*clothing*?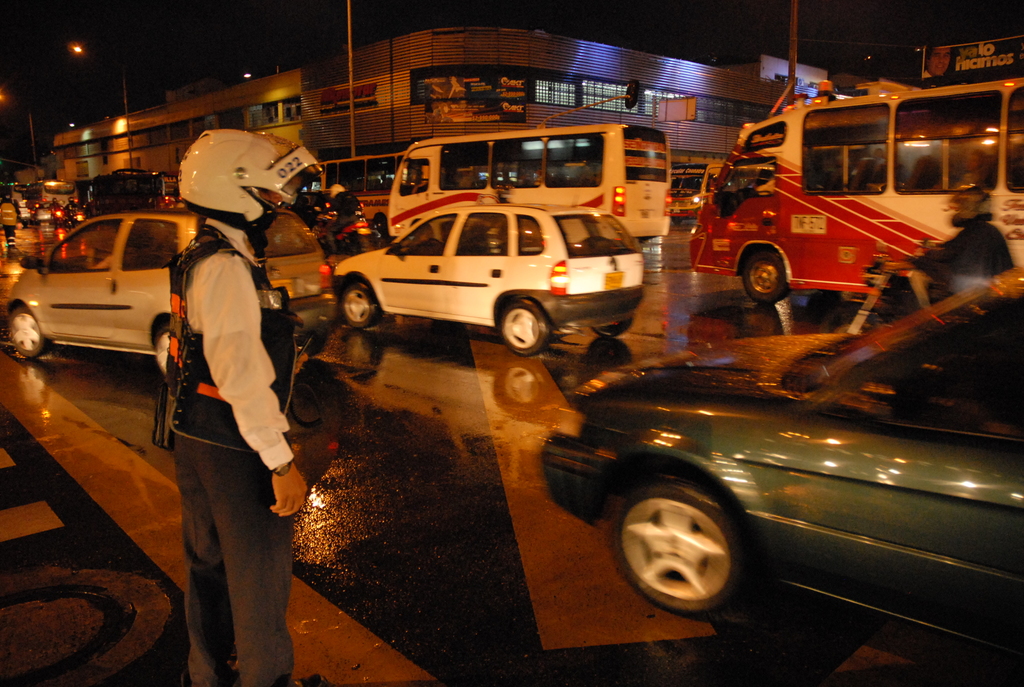
x1=4 y1=196 x2=22 y2=250
